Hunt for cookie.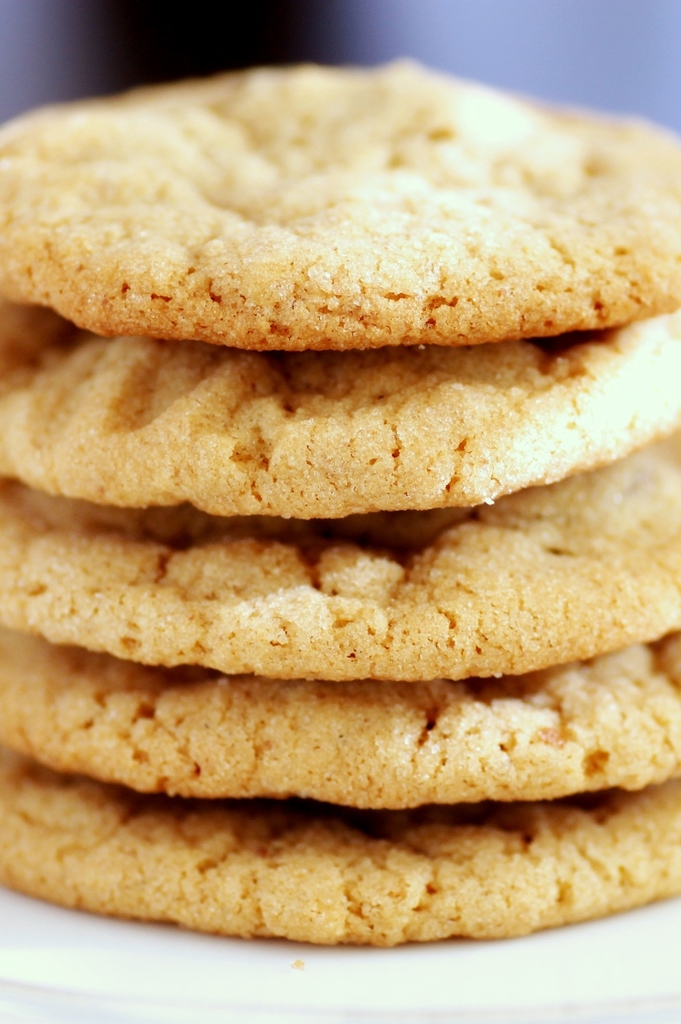
Hunted down at (left=0, top=630, right=680, bottom=813).
